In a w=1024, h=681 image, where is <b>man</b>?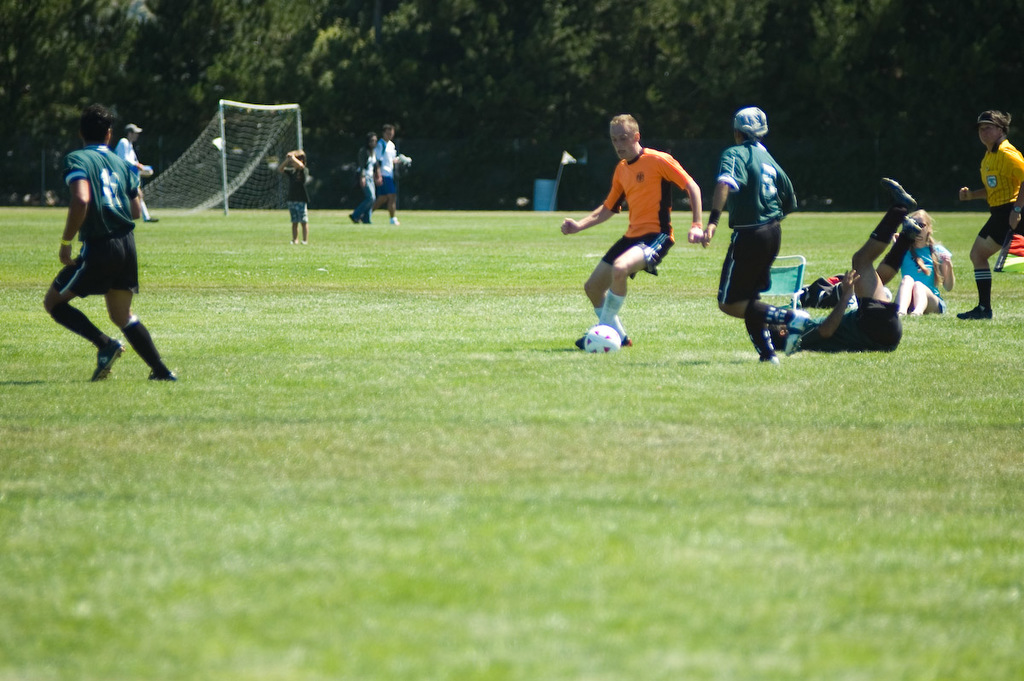
crop(35, 123, 150, 375).
